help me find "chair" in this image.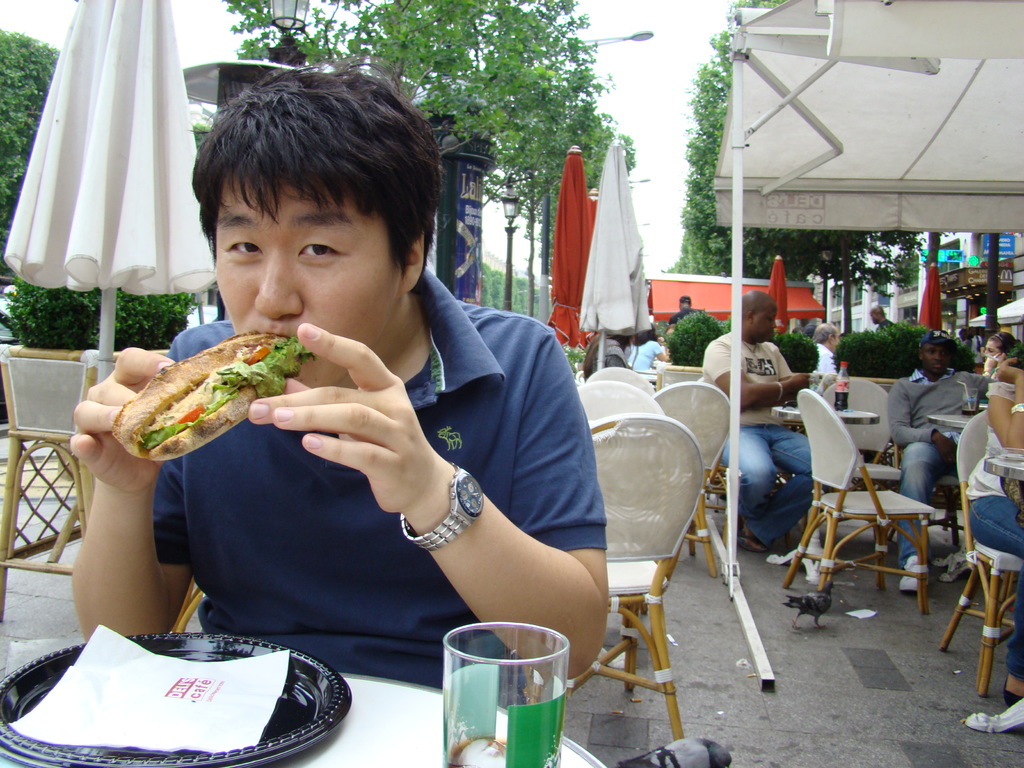
Found it: x1=651, y1=380, x2=744, y2=486.
